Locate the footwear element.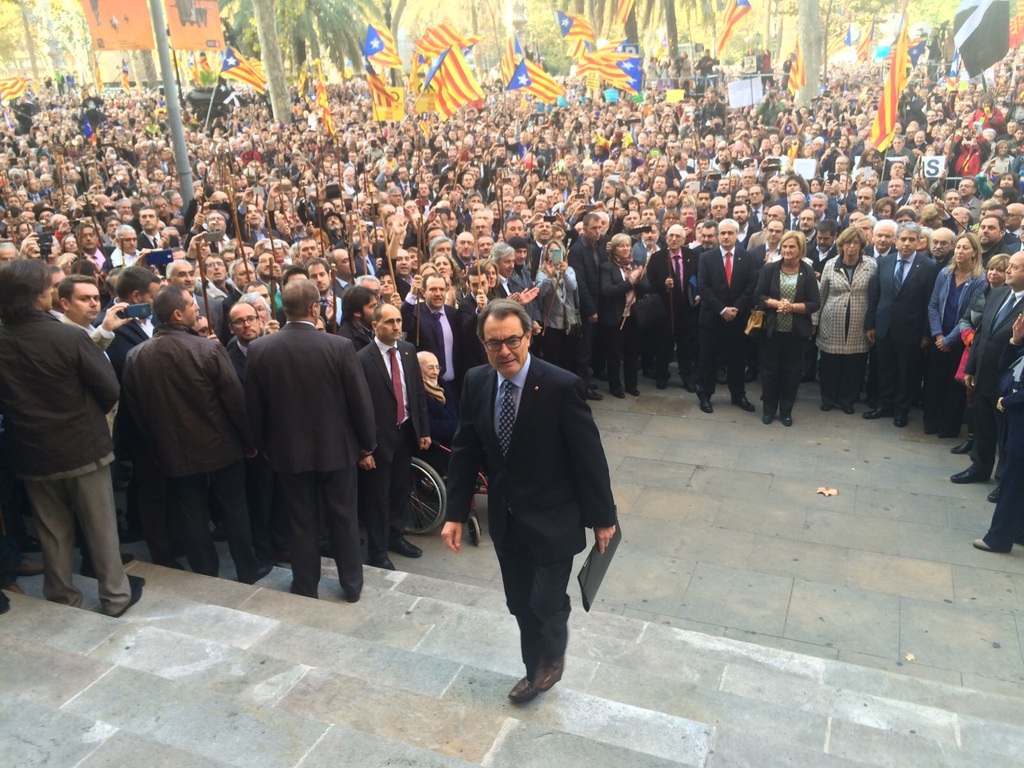
Element bbox: (956,422,969,445).
